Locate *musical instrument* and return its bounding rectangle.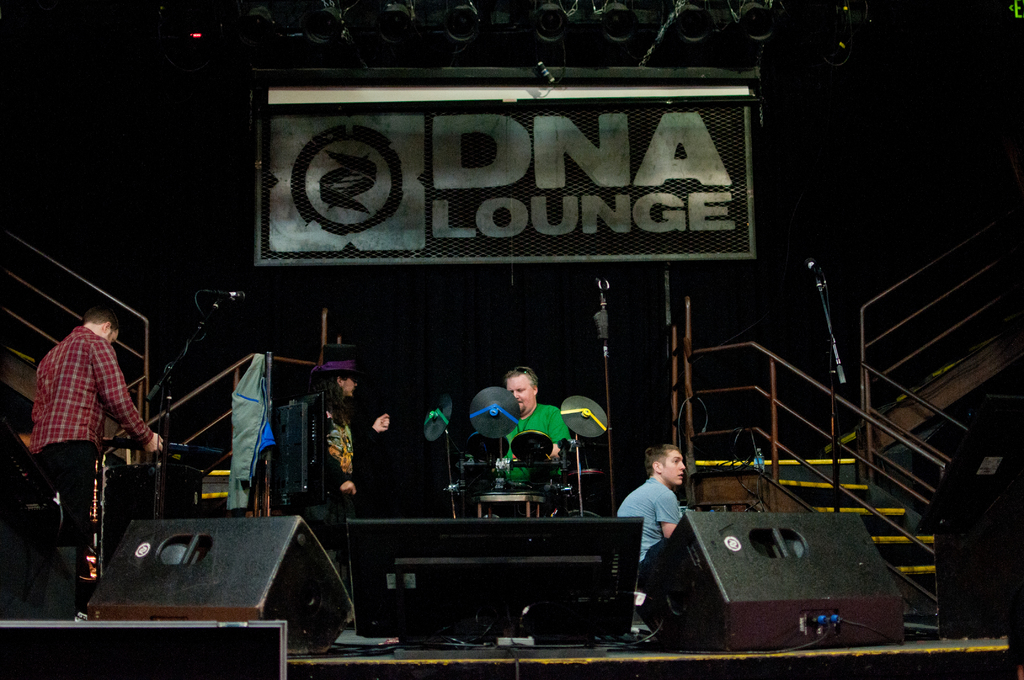
[465, 428, 513, 458].
